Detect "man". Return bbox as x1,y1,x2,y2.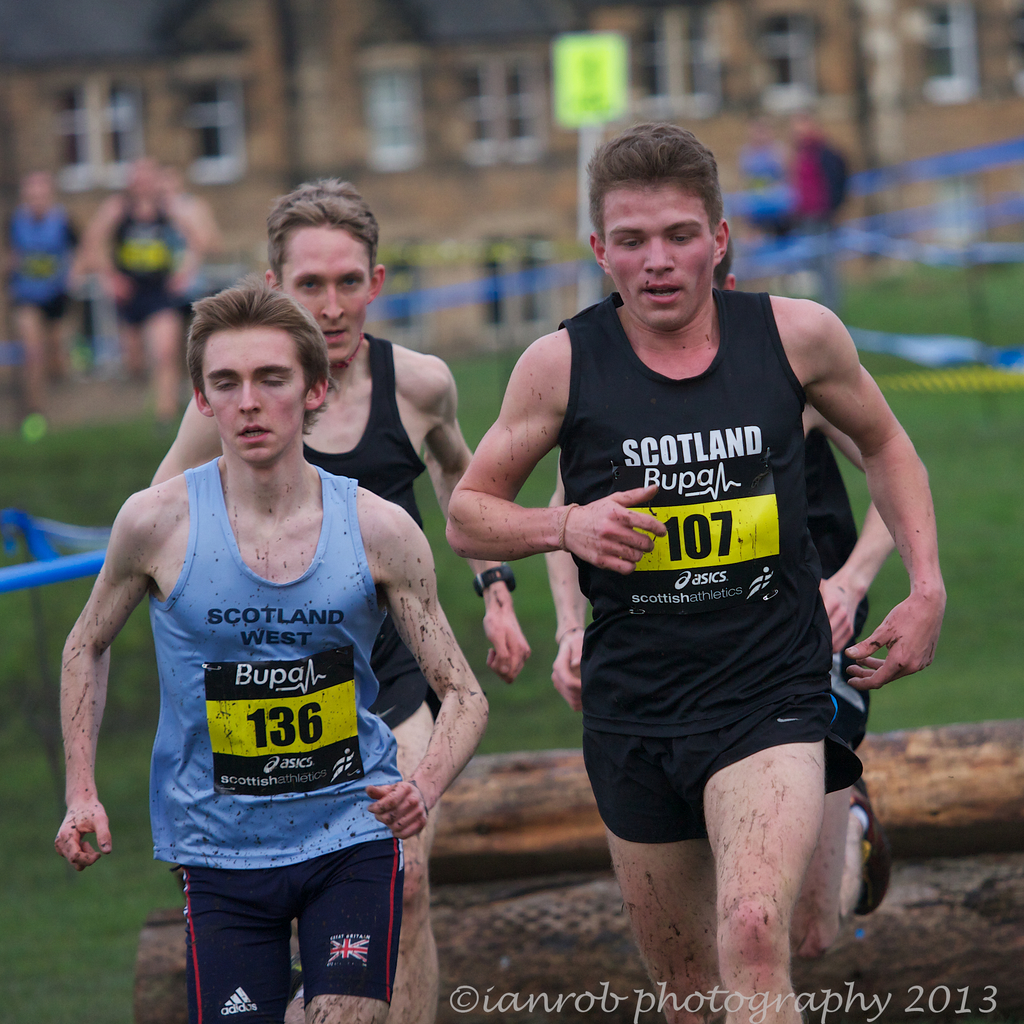
61,278,488,1023.
